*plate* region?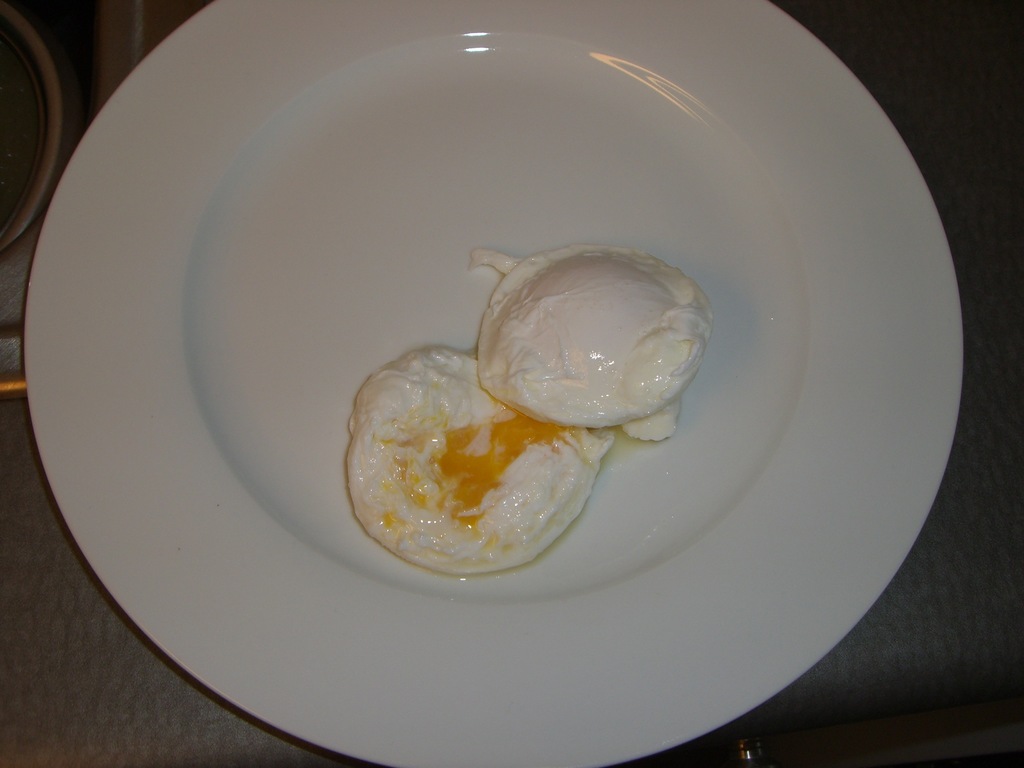
[9, 0, 941, 767]
